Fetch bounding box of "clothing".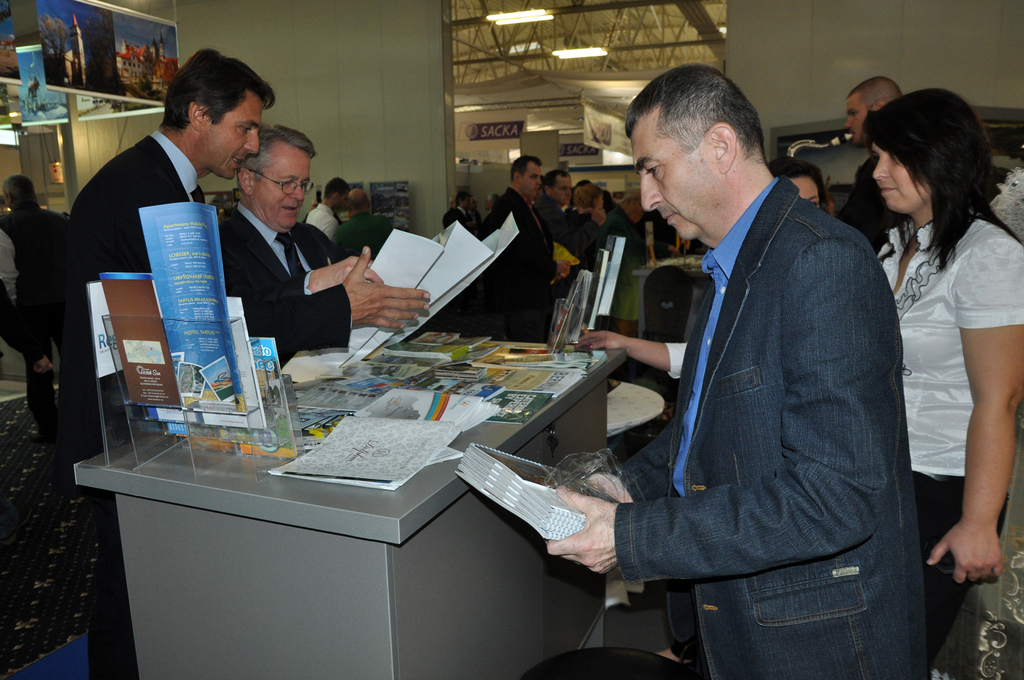
Bbox: locate(329, 210, 397, 255).
